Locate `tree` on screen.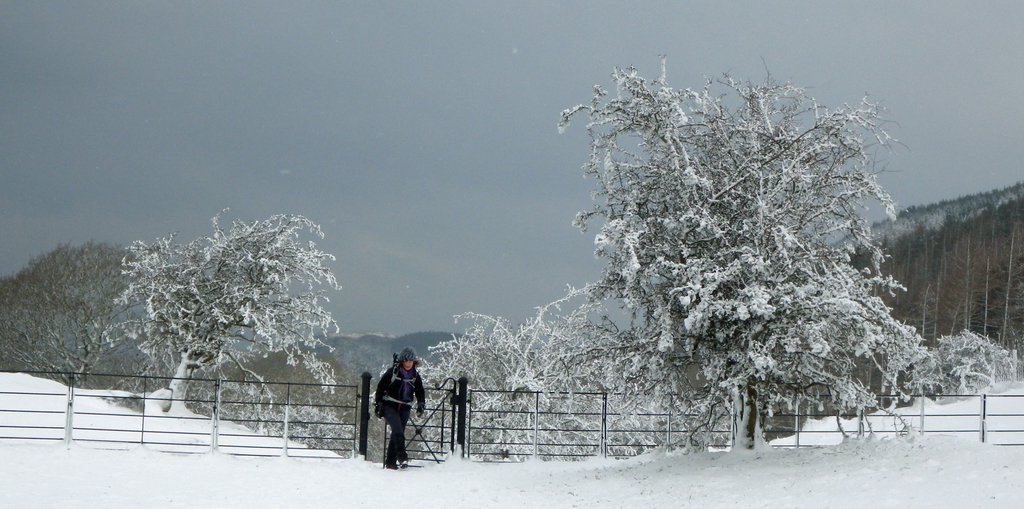
On screen at pyautogui.locateOnScreen(390, 281, 652, 458).
